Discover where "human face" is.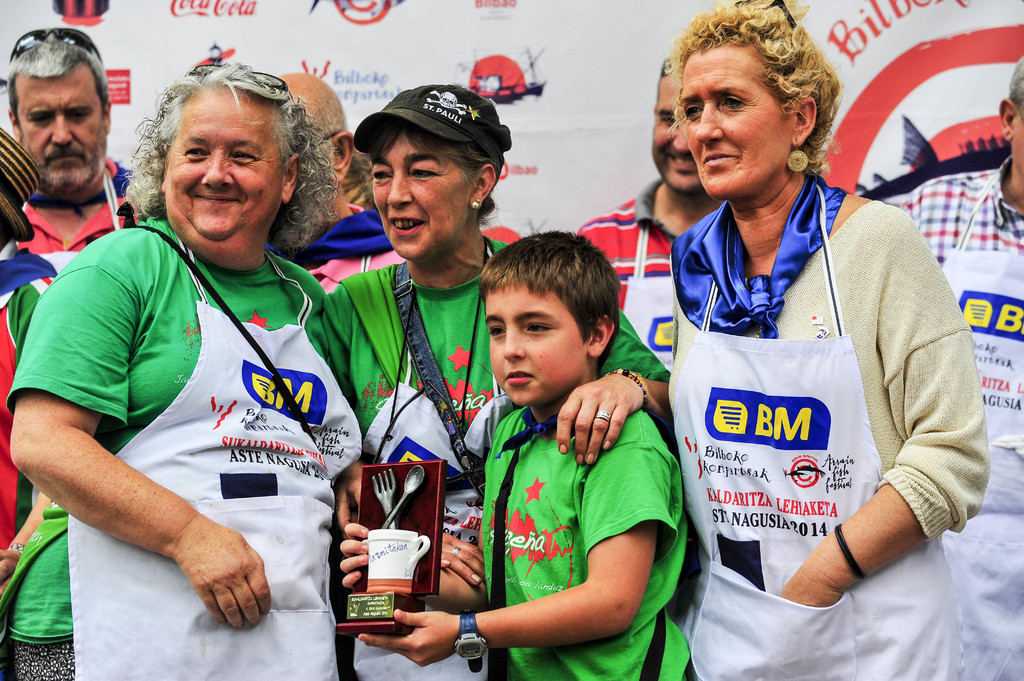
Discovered at 15:60:106:191.
